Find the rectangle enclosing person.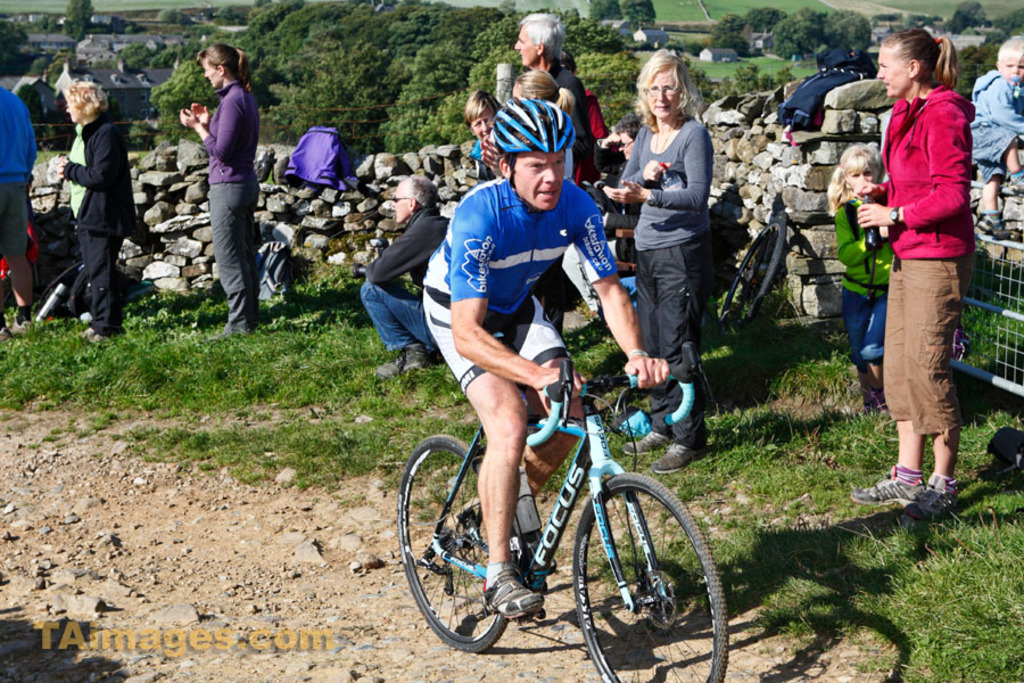
821:138:900:417.
